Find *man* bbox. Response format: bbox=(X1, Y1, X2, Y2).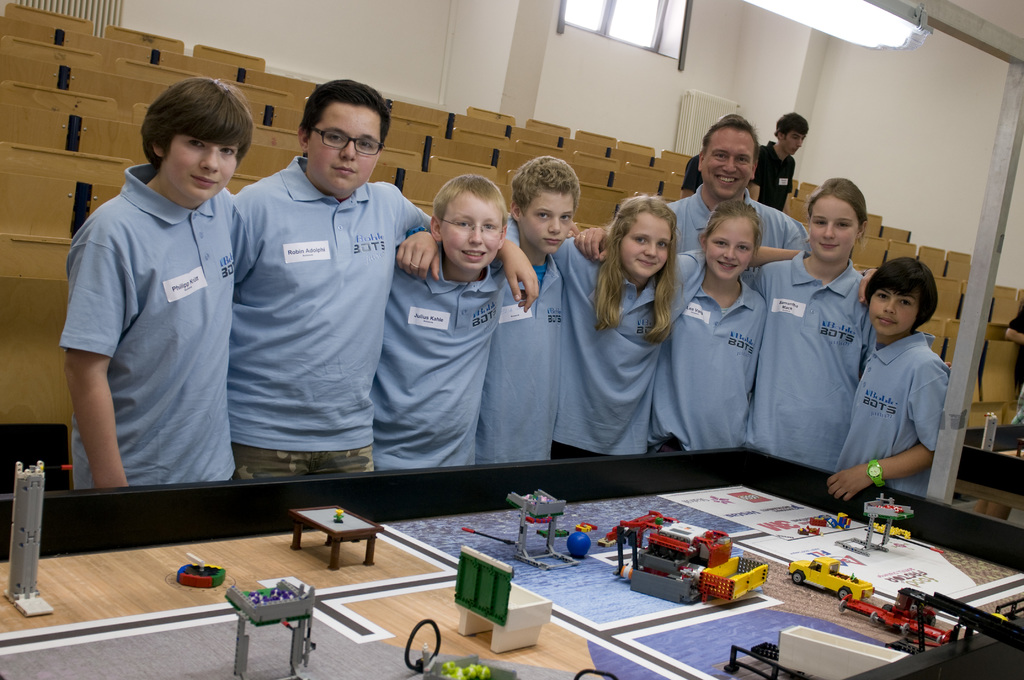
bbox=(572, 119, 879, 277).
